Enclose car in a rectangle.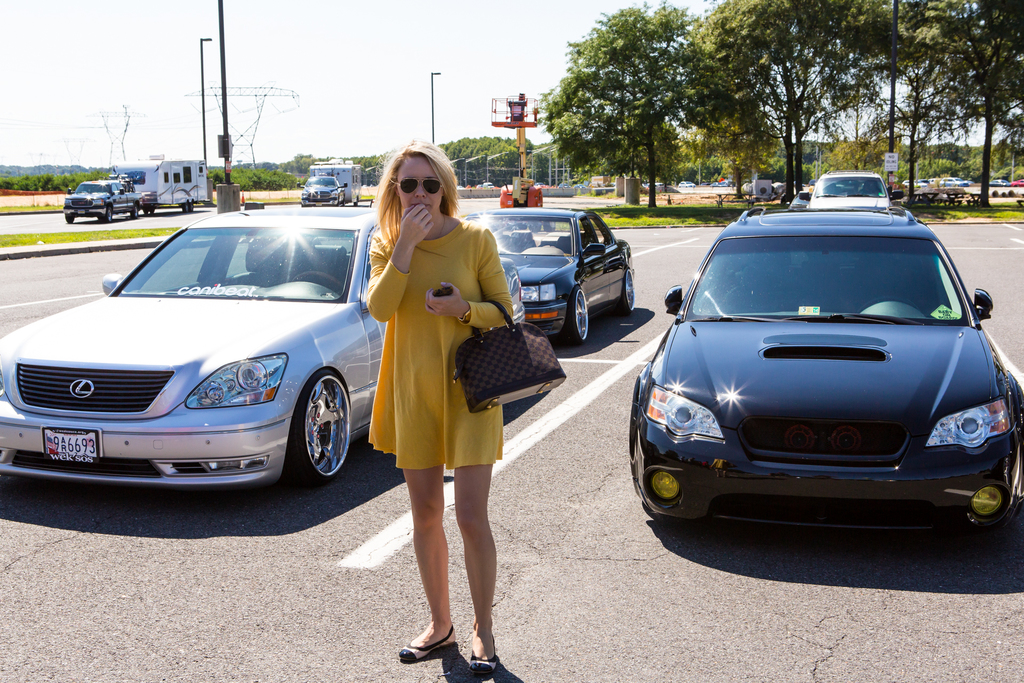
region(456, 201, 635, 346).
